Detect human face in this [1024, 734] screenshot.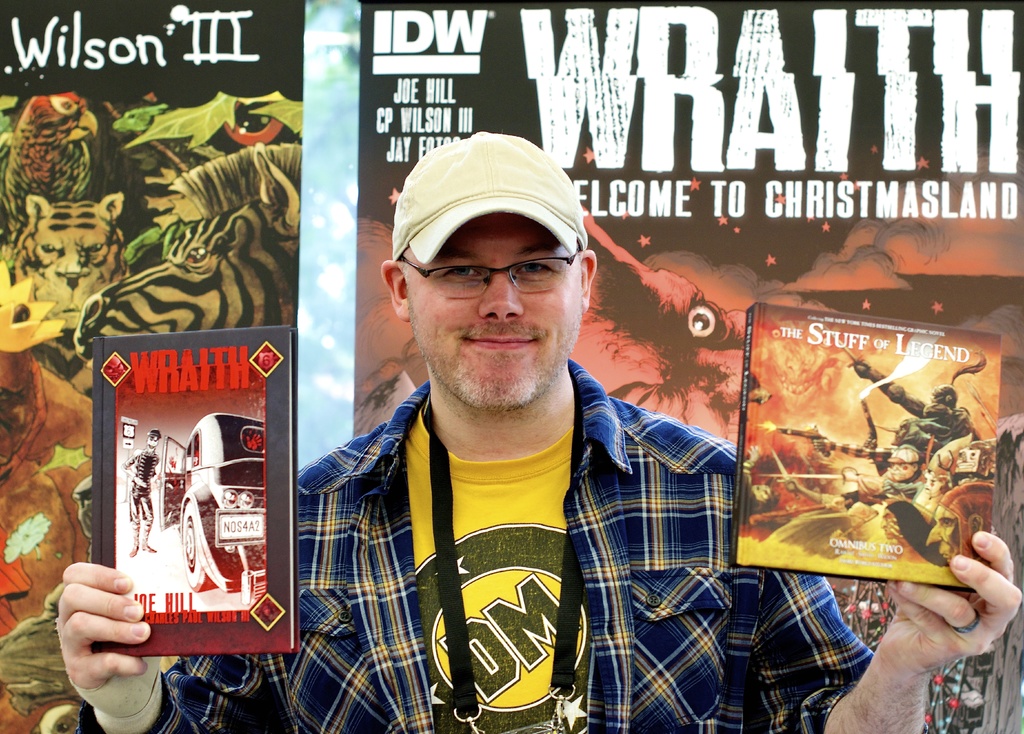
Detection: {"left": 404, "top": 211, "right": 584, "bottom": 413}.
